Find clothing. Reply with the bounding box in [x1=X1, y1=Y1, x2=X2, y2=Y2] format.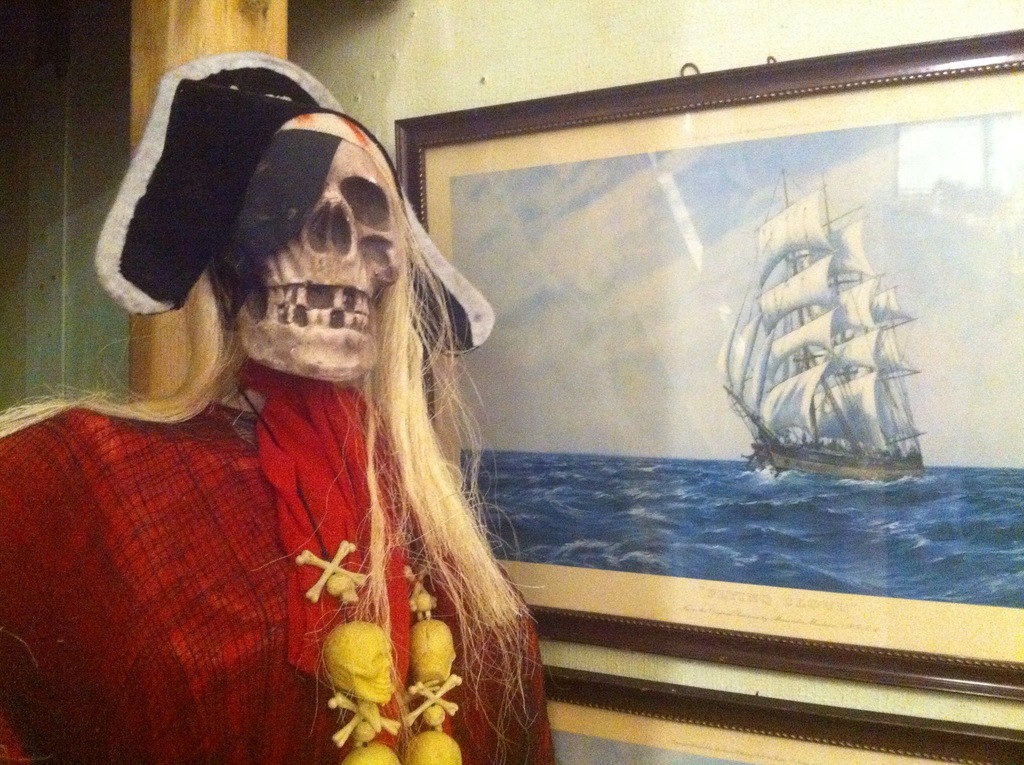
[x1=4, y1=209, x2=515, y2=736].
